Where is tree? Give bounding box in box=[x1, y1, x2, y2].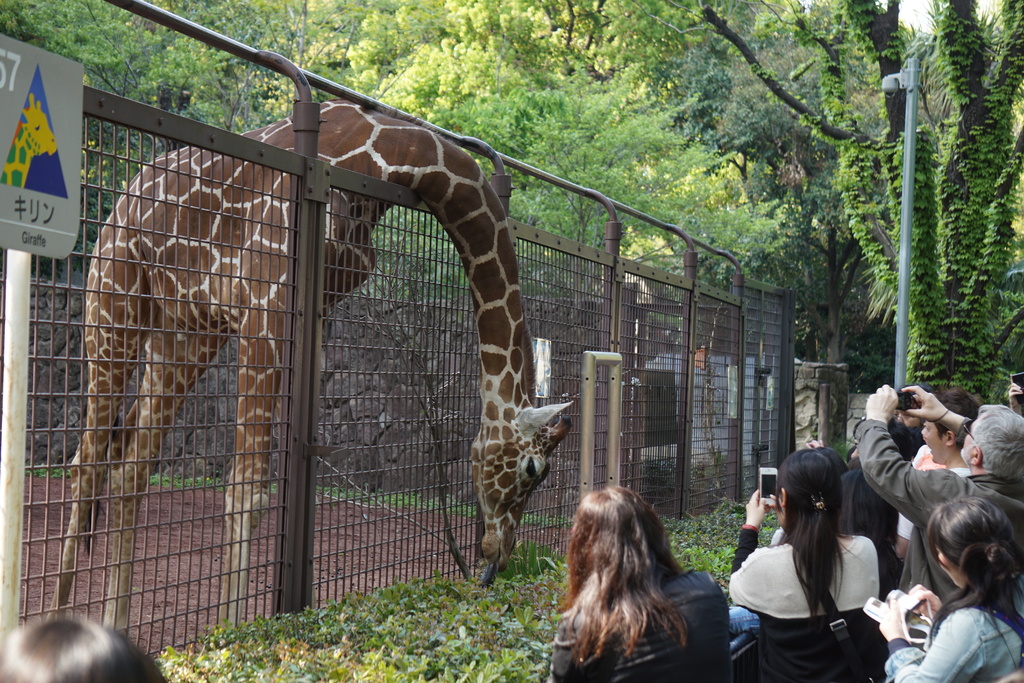
box=[541, 0, 709, 116].
